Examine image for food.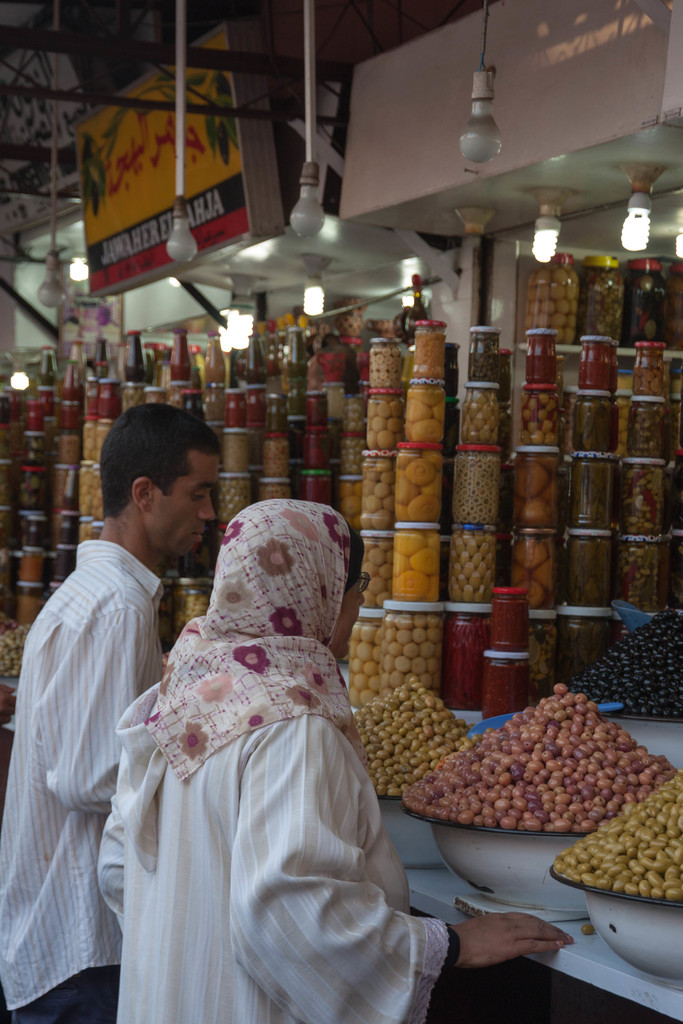
Examination result: select_region(406, 386, 446, 445).
